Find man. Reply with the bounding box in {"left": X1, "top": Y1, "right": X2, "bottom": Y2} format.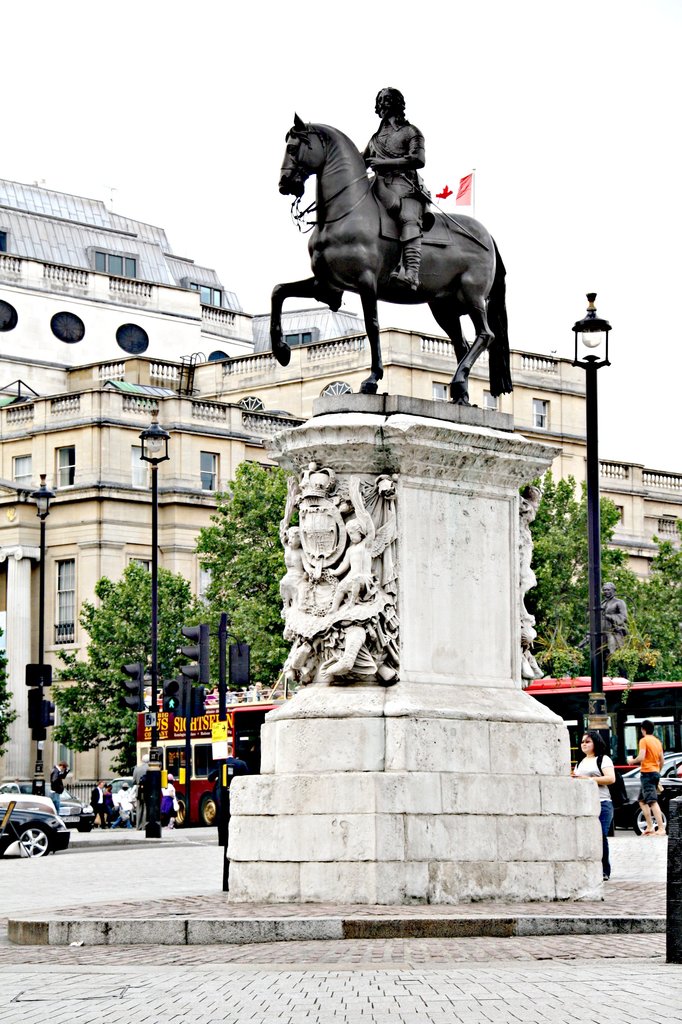
{"left": 624, "top": 722, "right": 665, "bottom": 836}.
